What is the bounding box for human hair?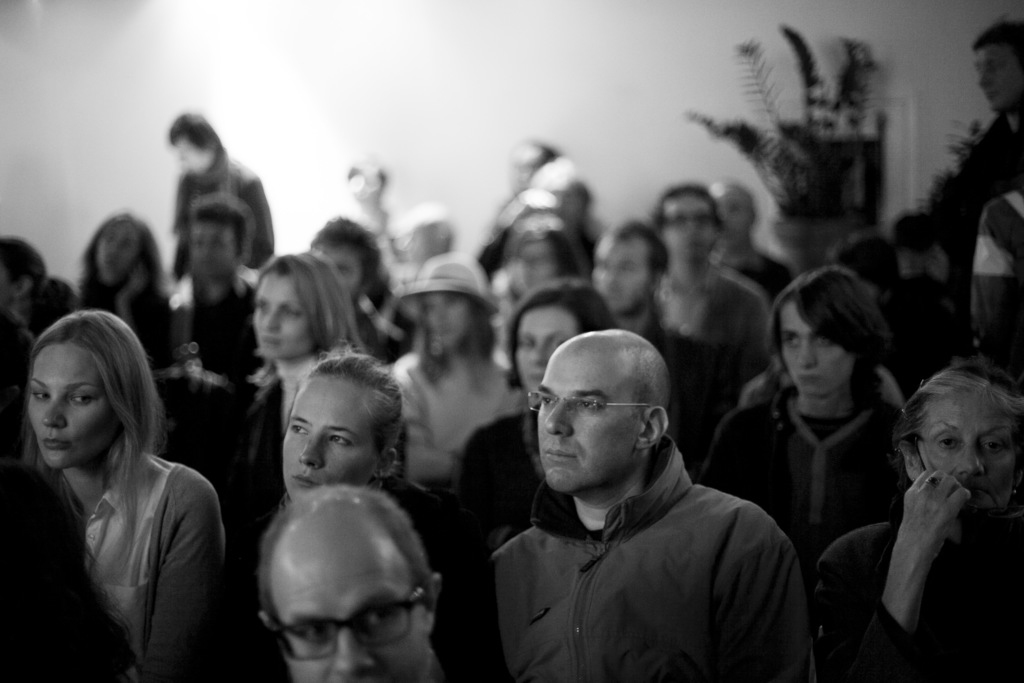
box(614, 220, 666, 273).
